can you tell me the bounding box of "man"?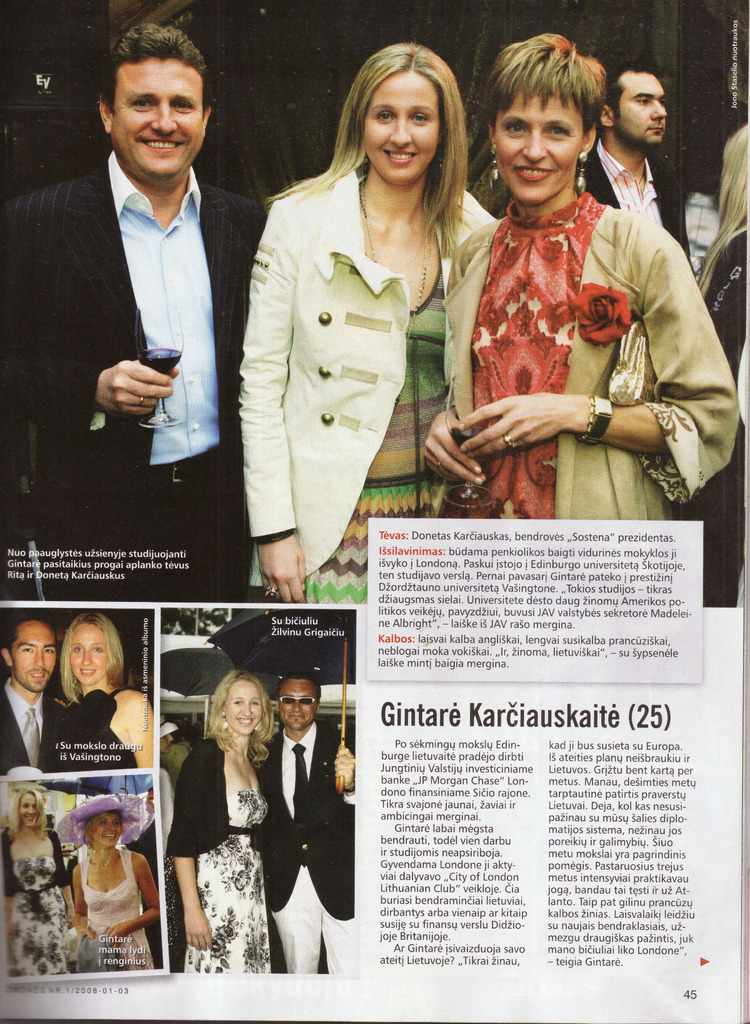
BBox(7, 29, 285, 600).
